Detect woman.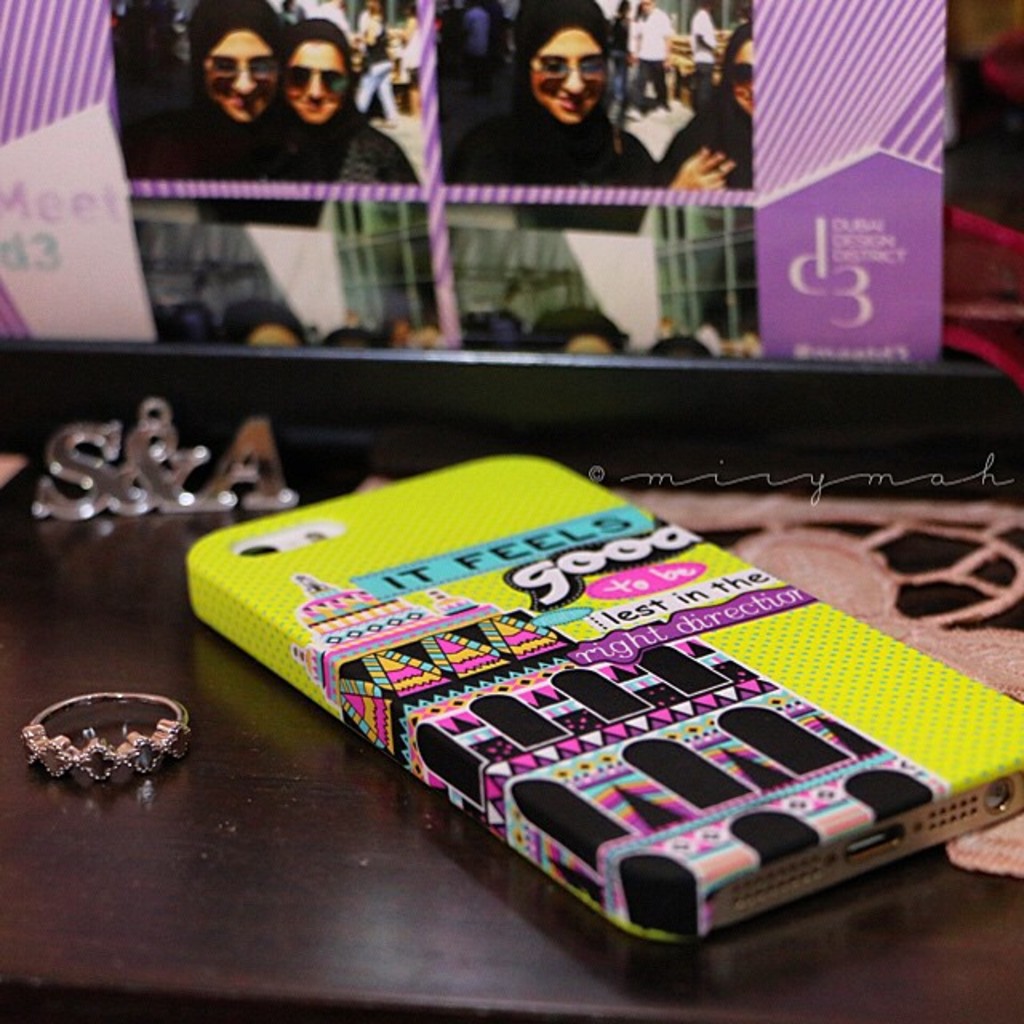
Detected at pyautogui.locateOnScreen(133, 0, 291, 208).
